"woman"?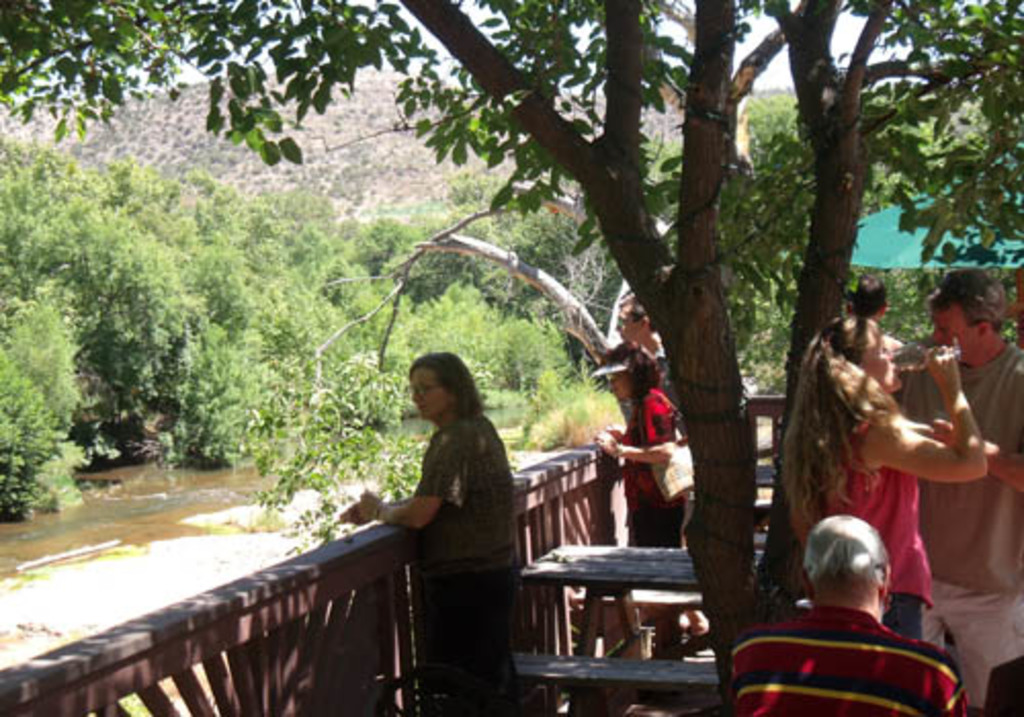
<box>784,318,991,637</box>
